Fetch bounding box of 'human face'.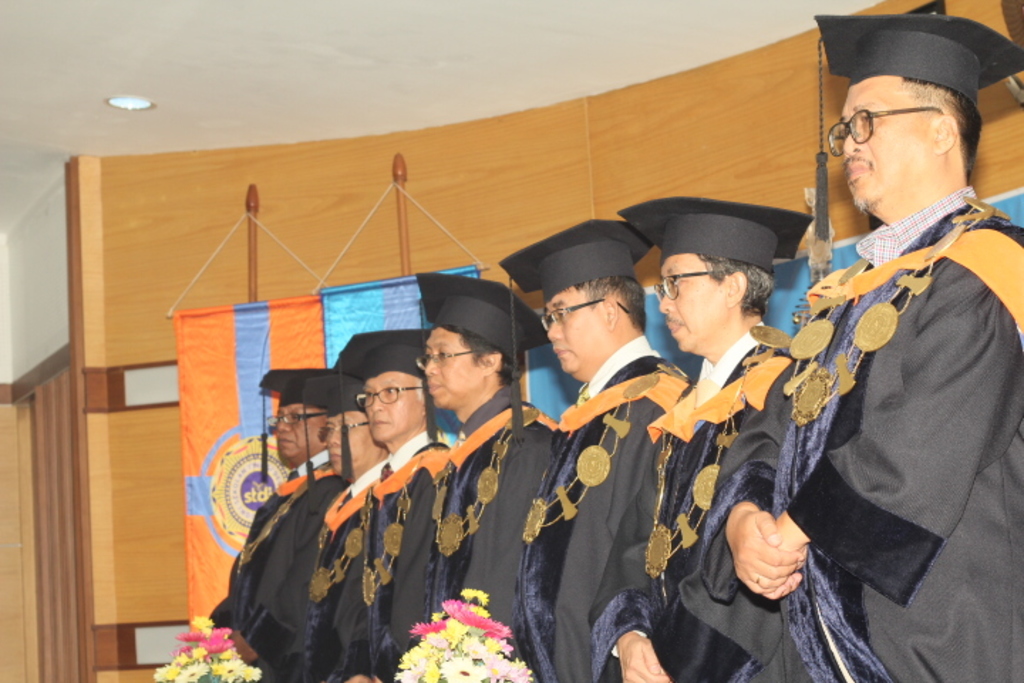
Bbox: [836, 87, 933, 211].
